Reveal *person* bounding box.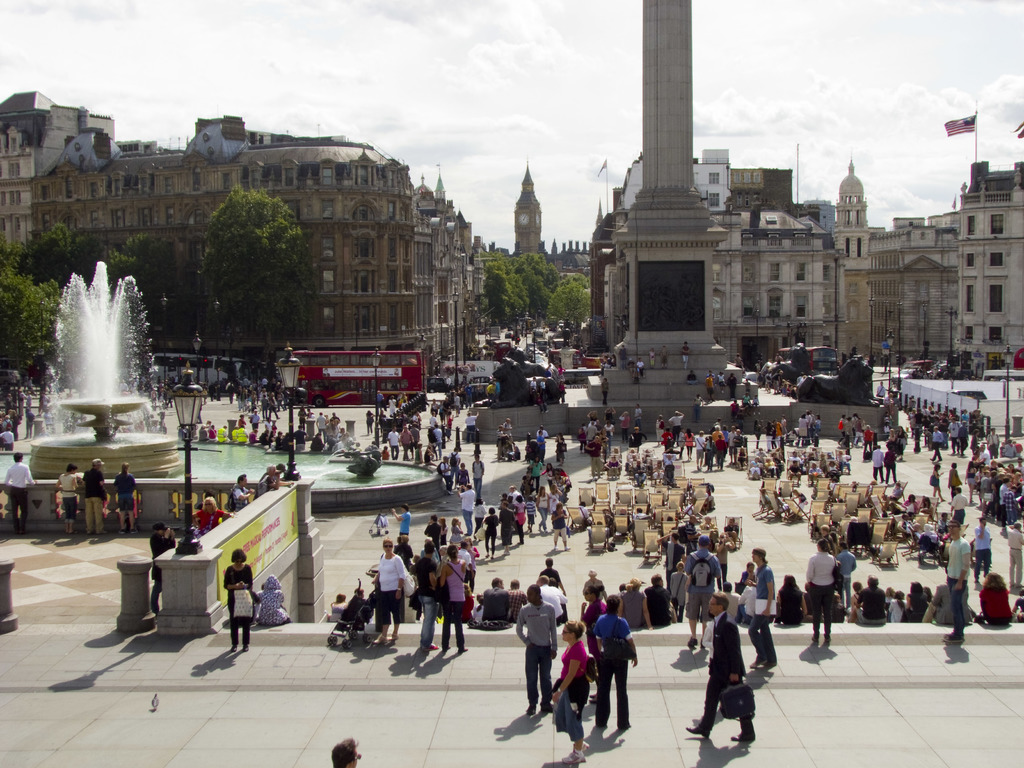
Revealed: (535, 486, 552, 533).
